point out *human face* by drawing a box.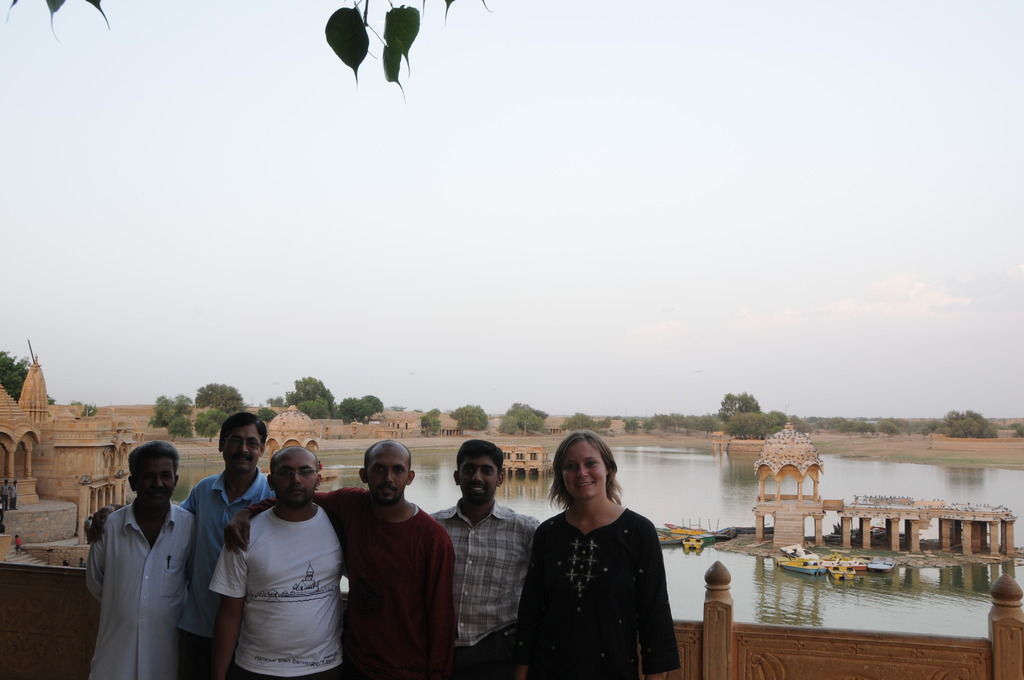
367/448/406/509.
